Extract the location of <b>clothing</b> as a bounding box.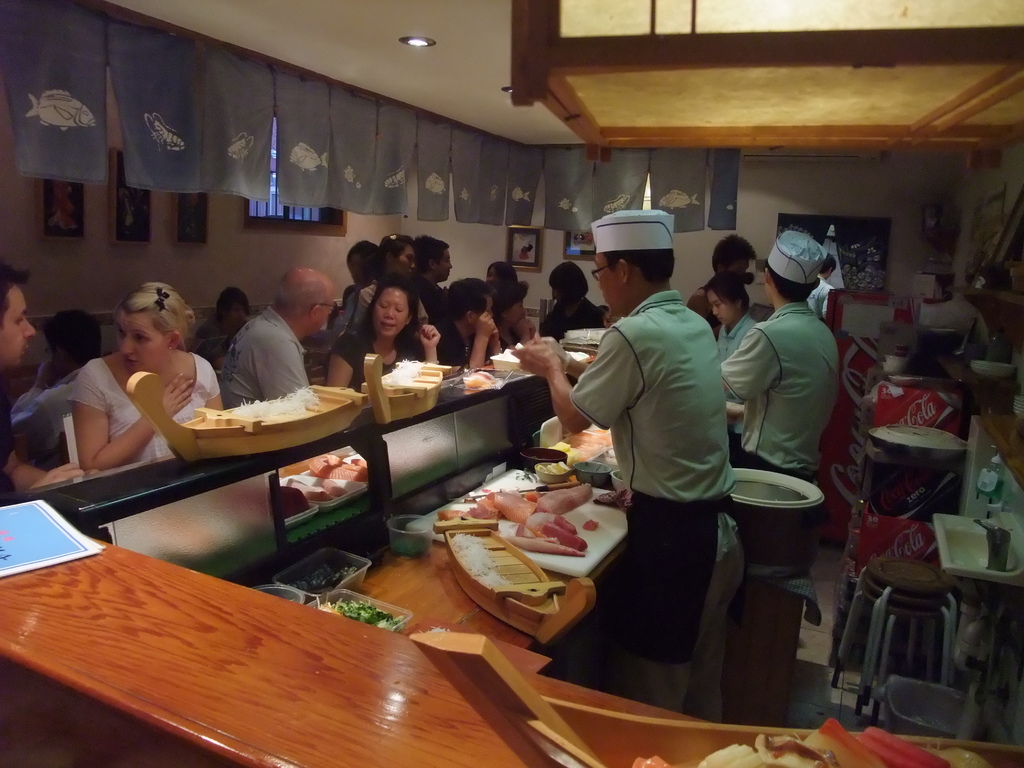
rect(341, 281, 429, 330).
